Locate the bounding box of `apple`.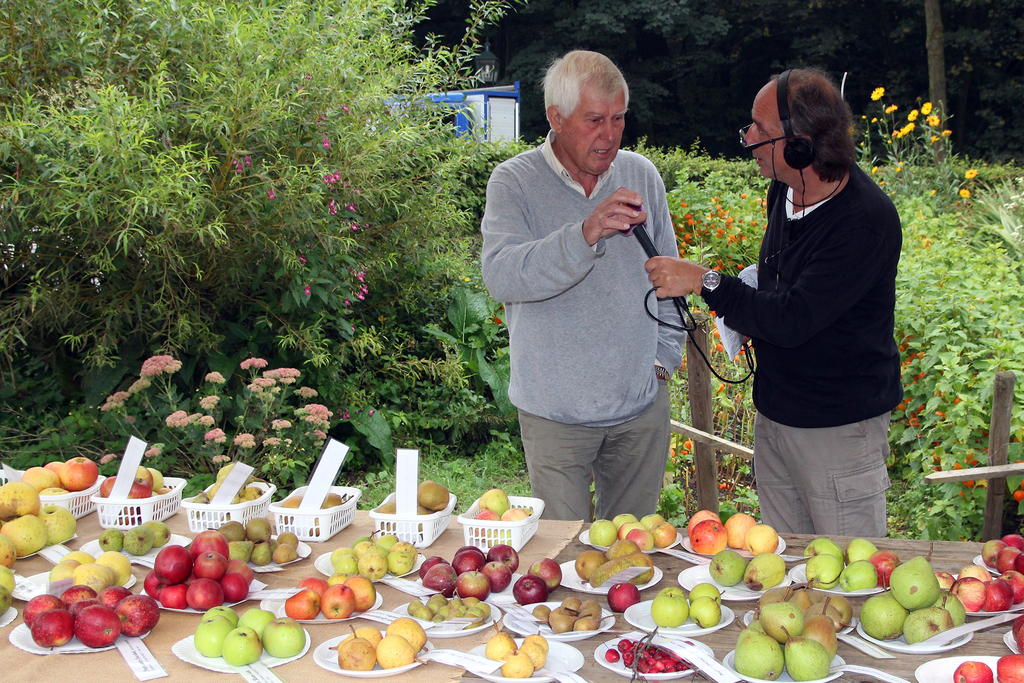
Bounding box: 499:509:532:523.
